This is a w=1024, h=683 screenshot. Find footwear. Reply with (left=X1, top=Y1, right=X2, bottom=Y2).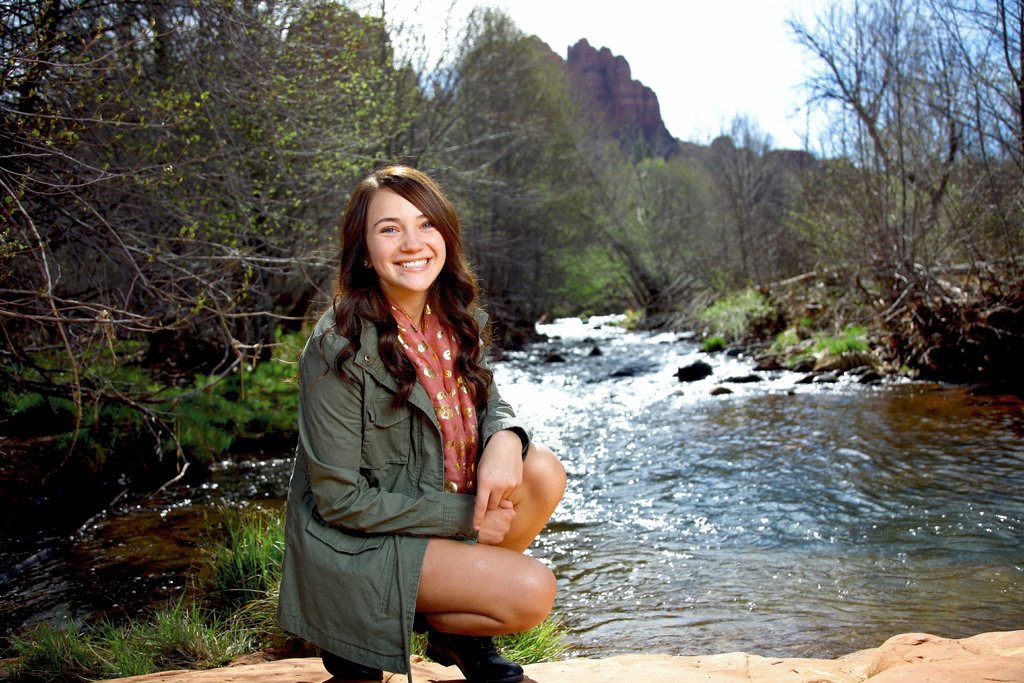
(left=426, top=632, right=523, bottom=682).
